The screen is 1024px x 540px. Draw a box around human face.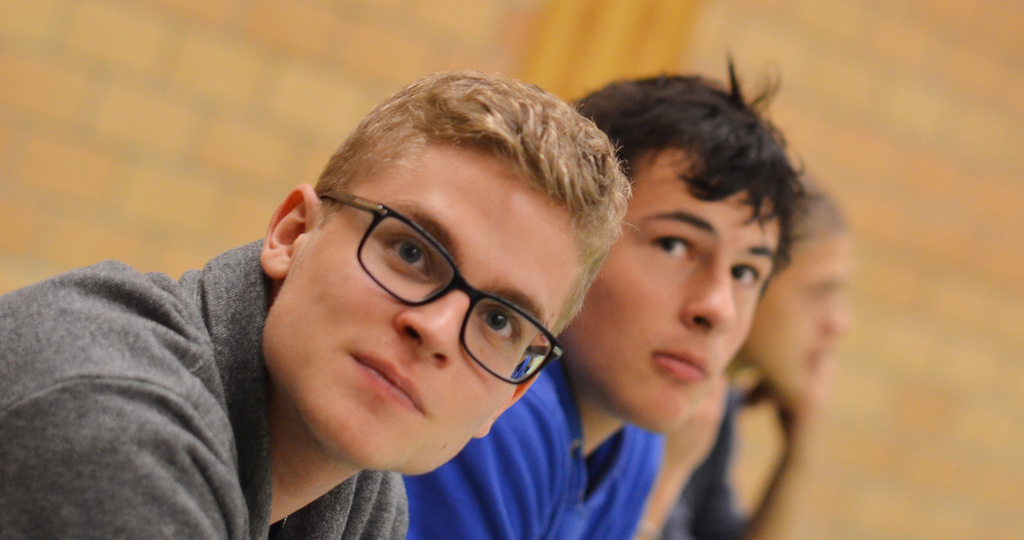
(570, 150, 781, 432).
